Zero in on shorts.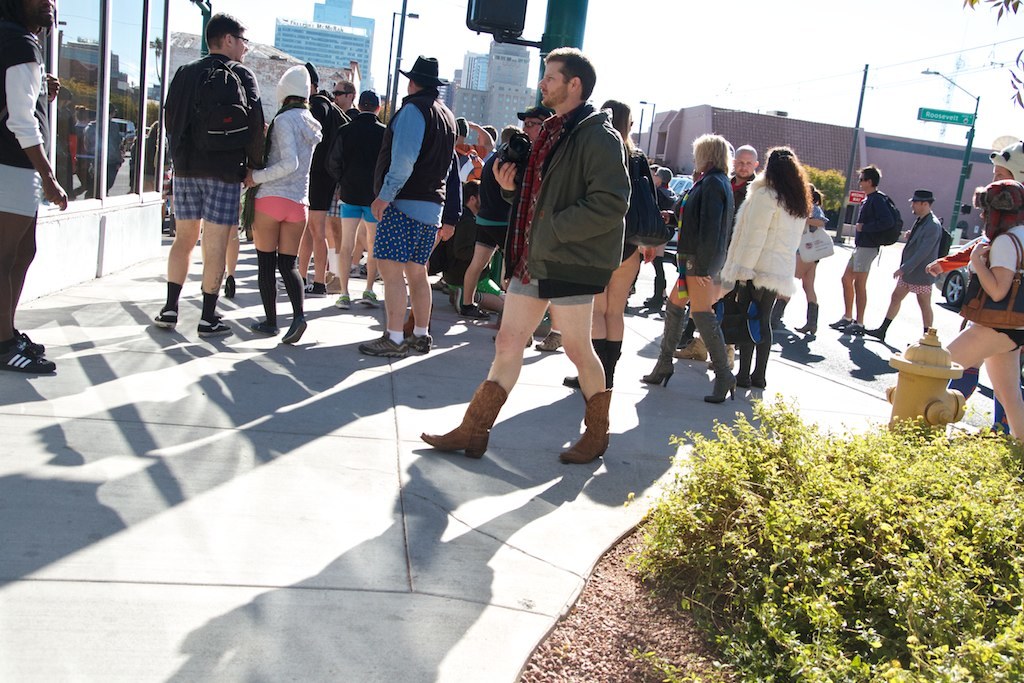
Zeroed in: bbox=[371, 205, 438, 265].
